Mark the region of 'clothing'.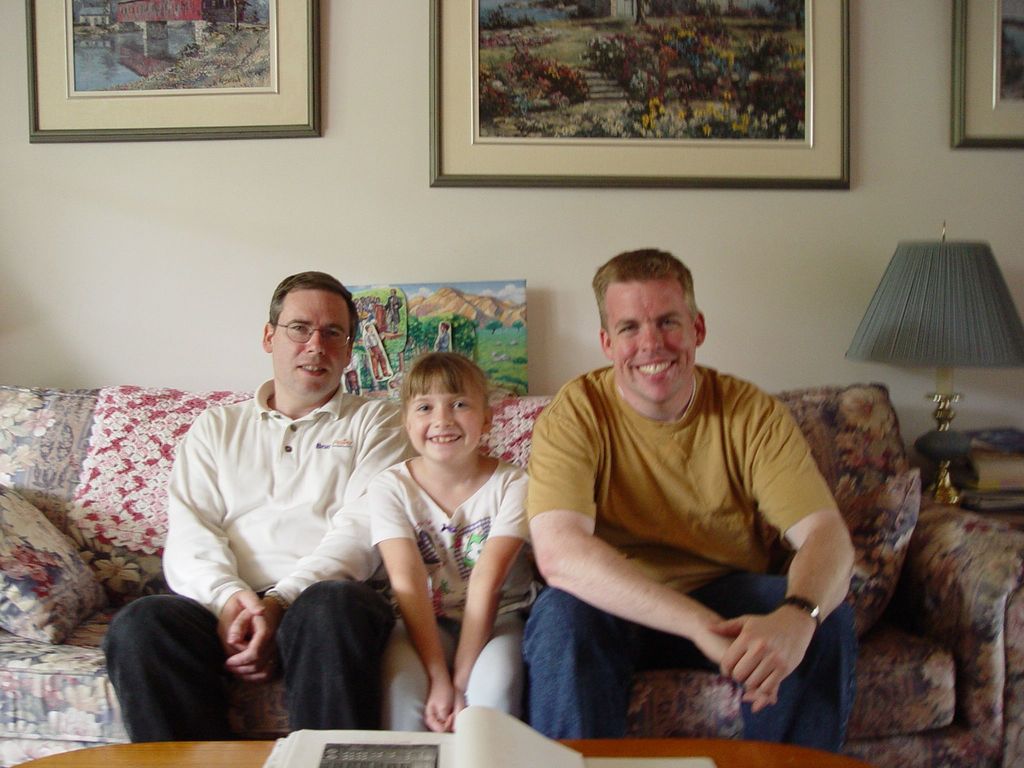
Region: <box>379,609,525,725</box>.
